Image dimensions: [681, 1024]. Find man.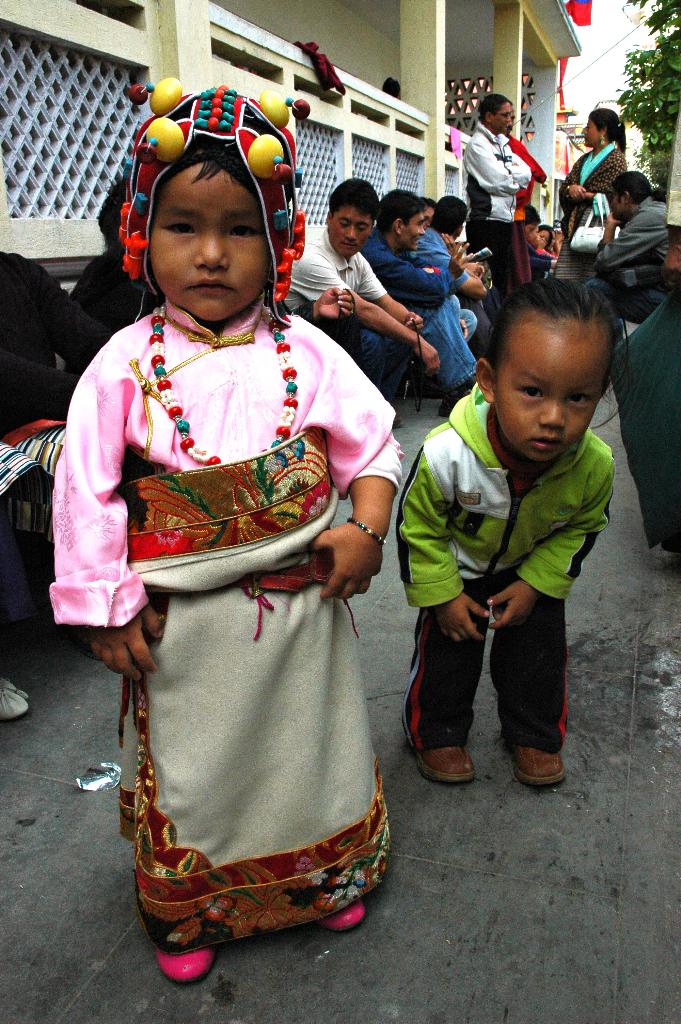
[left=361, top=187, right=498, bottom=417].
